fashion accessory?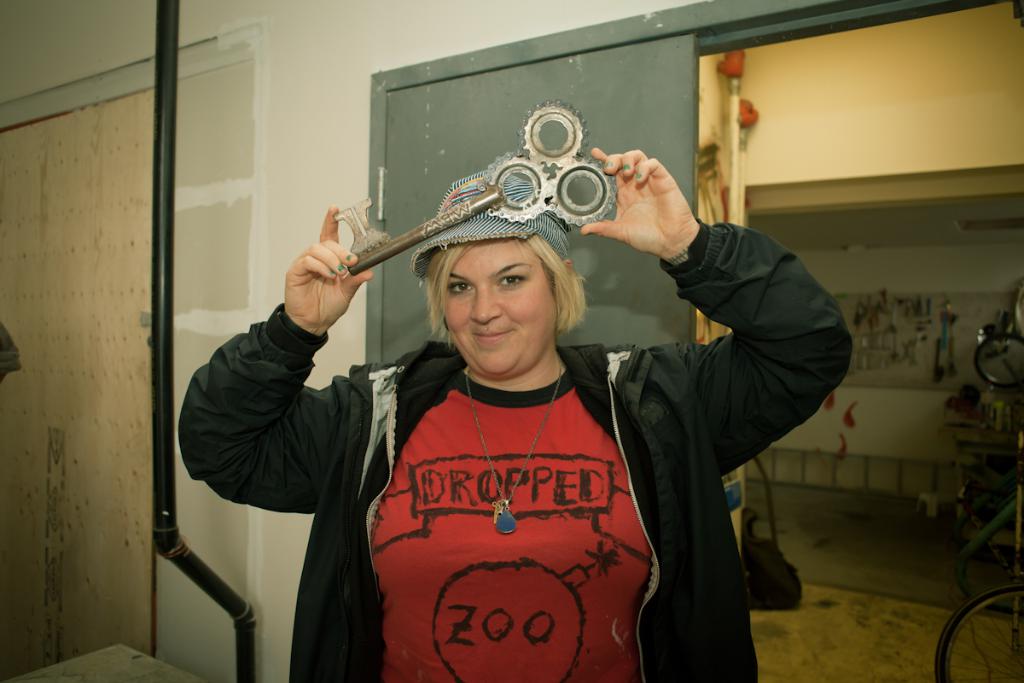
select_region(330, 272, 337, 276)
